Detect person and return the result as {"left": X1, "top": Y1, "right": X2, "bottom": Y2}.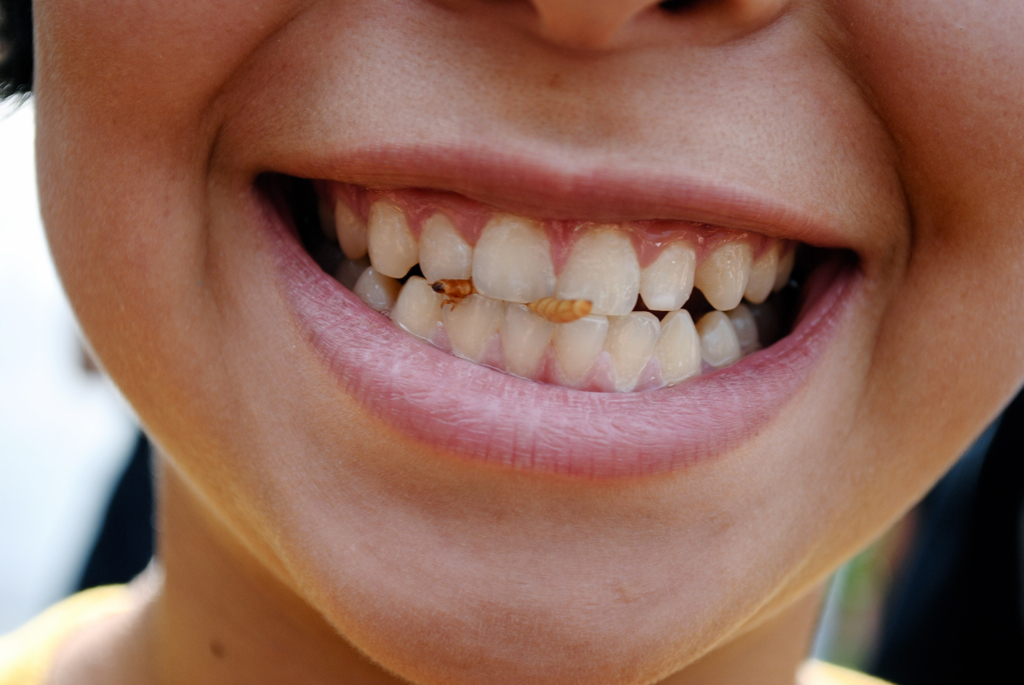
{"left": 0, "top": 0, "right": 1023, "bottom": 684}.
